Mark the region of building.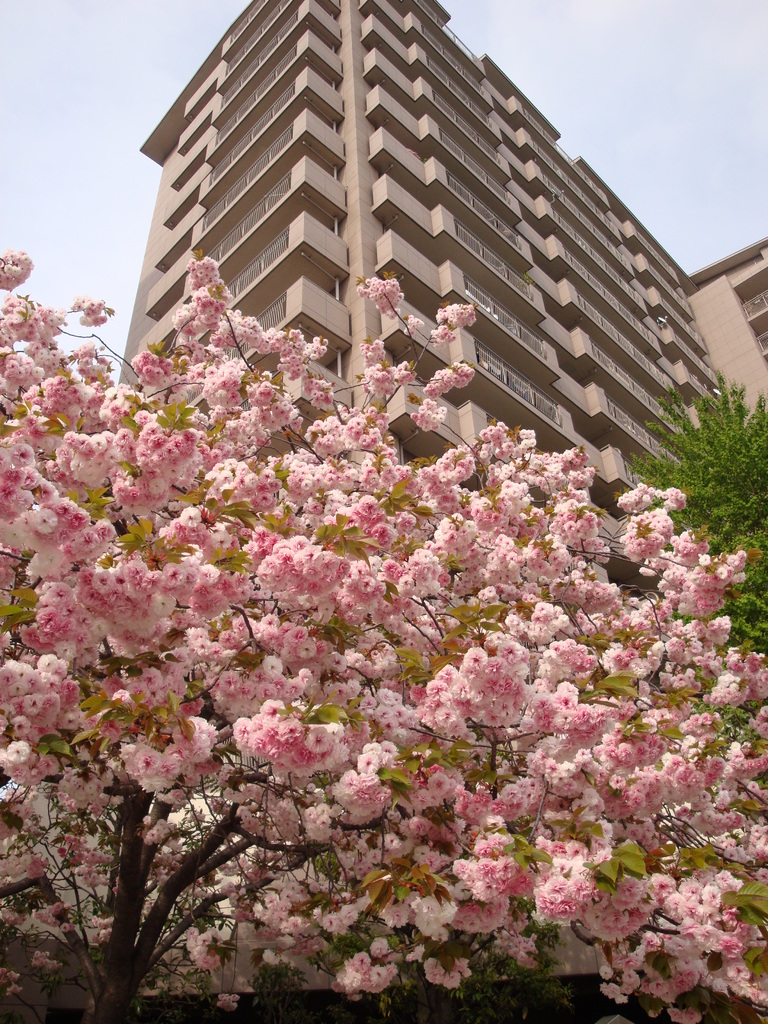
Region: box=[128, 0, 767, 613].
